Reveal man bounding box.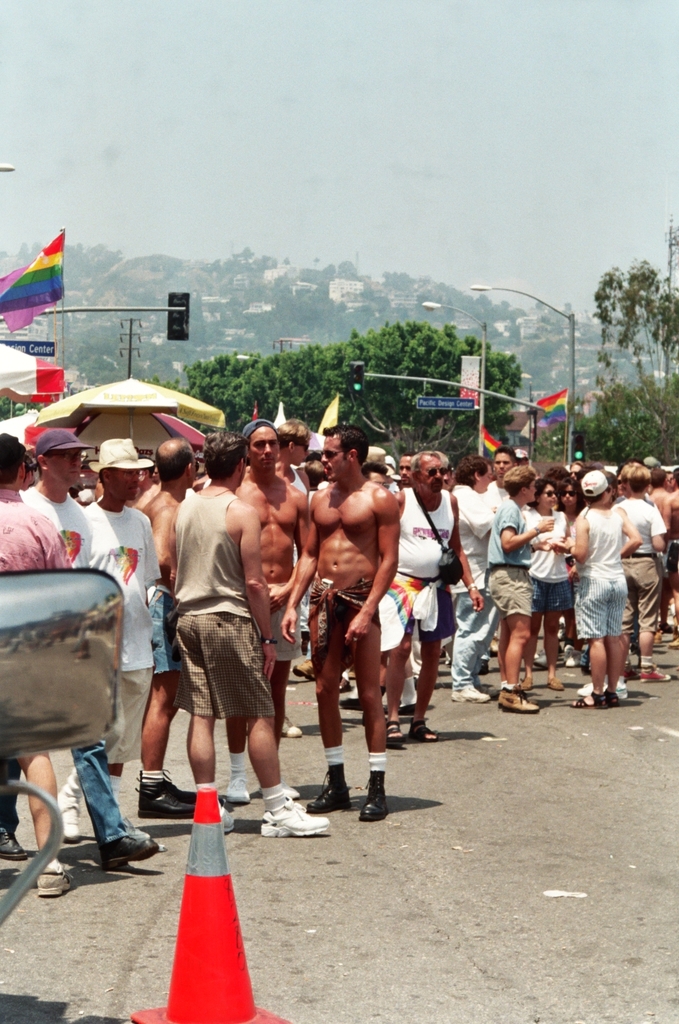
Revealed: x1=278, y1=445, x2=395, y2=817.
